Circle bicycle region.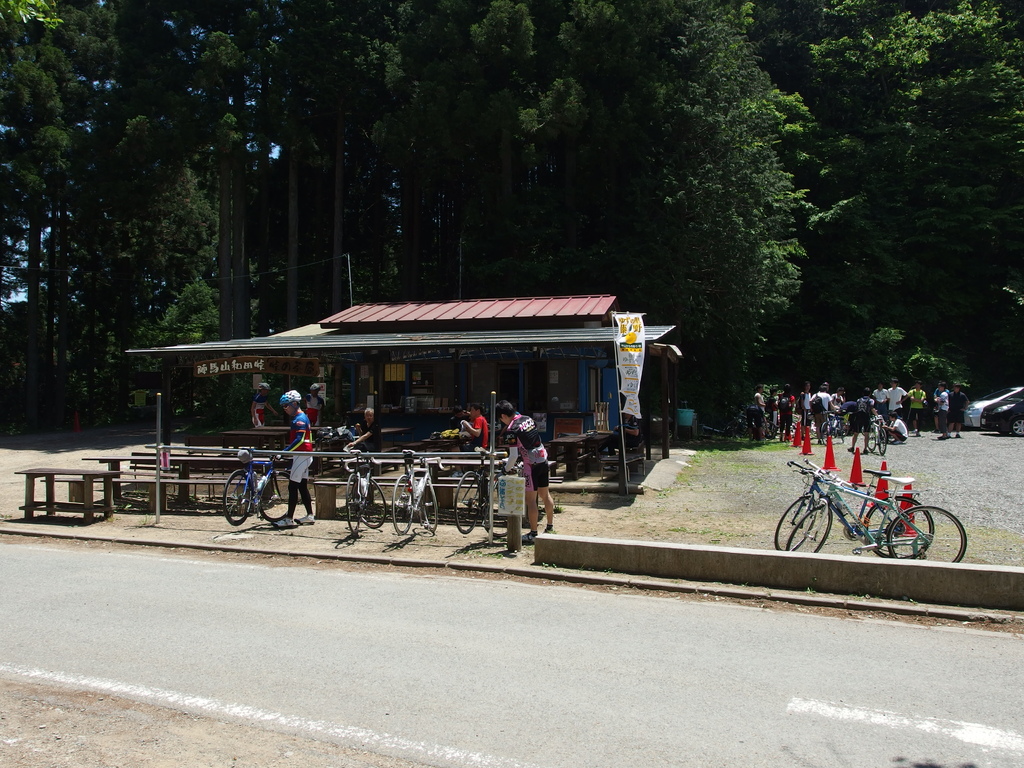
Region: box(342, 451, 386, 538).
